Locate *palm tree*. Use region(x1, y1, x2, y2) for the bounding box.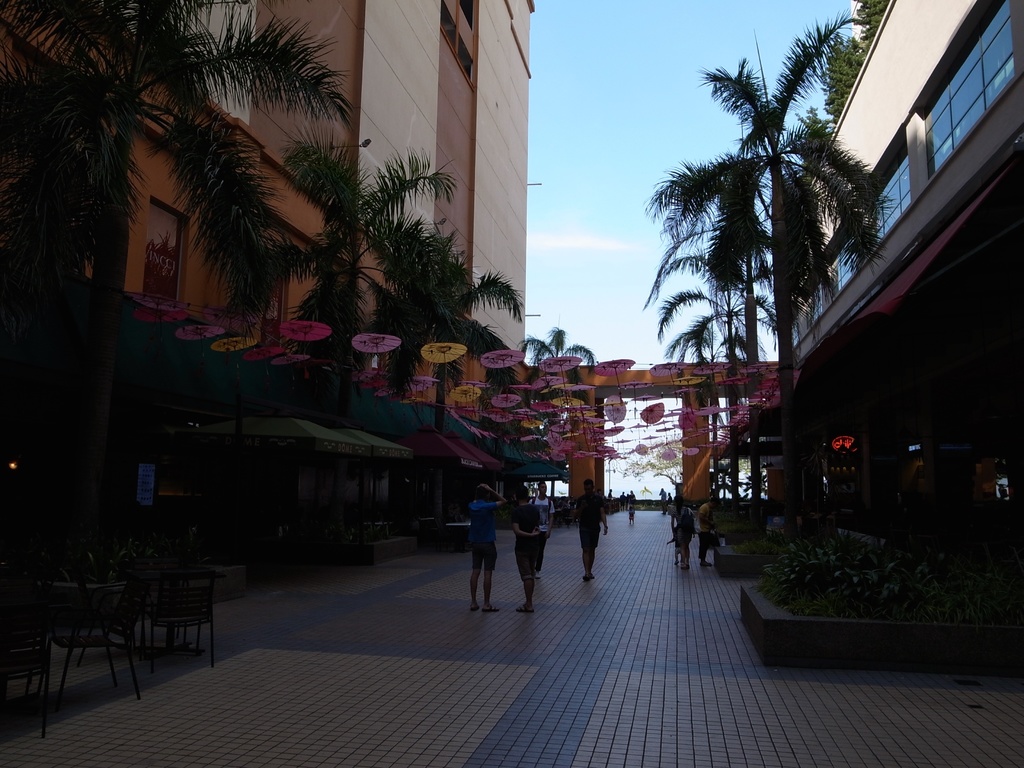
region(669, 145, 838, 379).
